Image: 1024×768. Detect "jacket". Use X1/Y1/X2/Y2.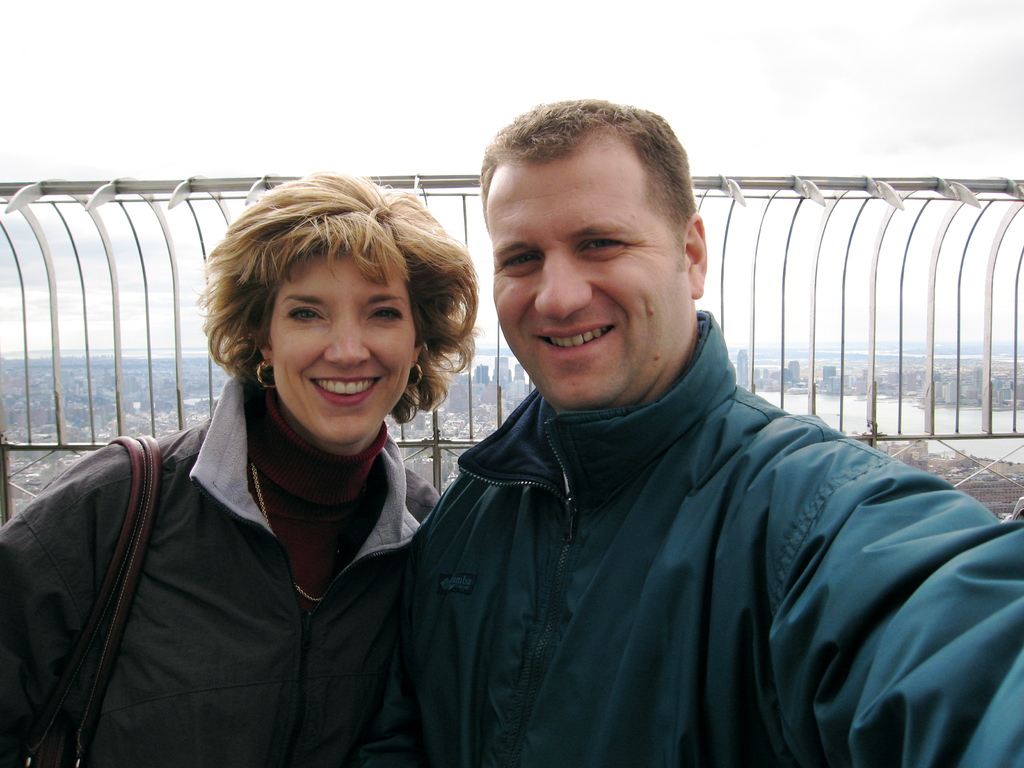
22/297/513/767.
